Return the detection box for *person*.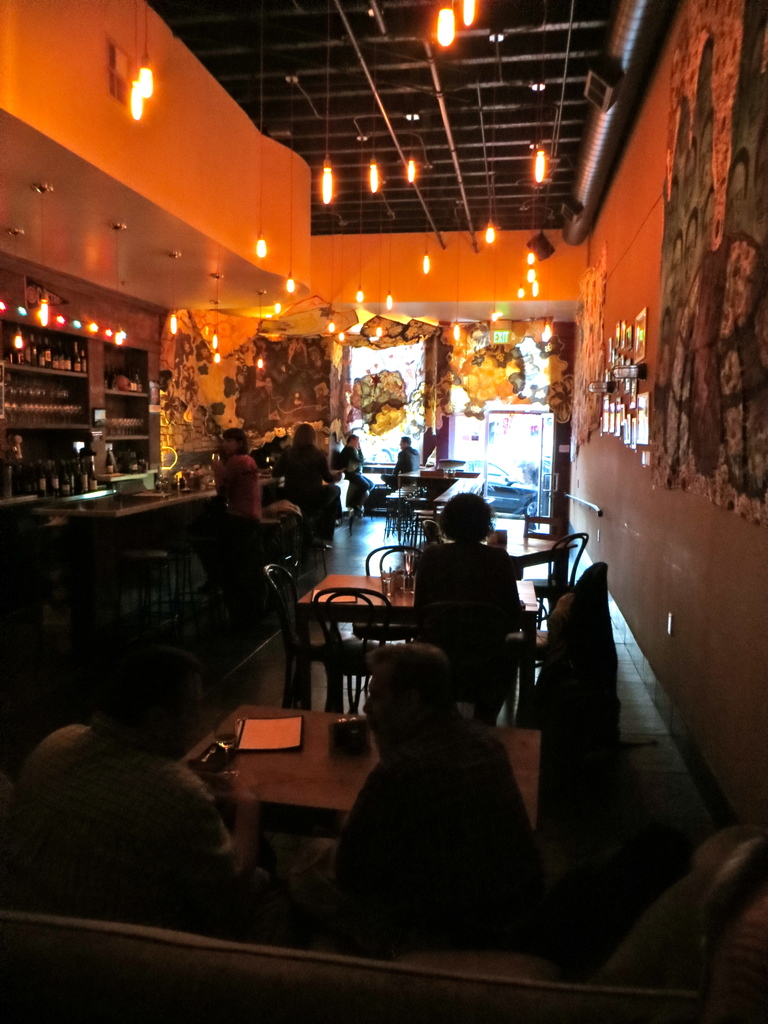
[x1=19, y1=641, x2=252, y2=941].
